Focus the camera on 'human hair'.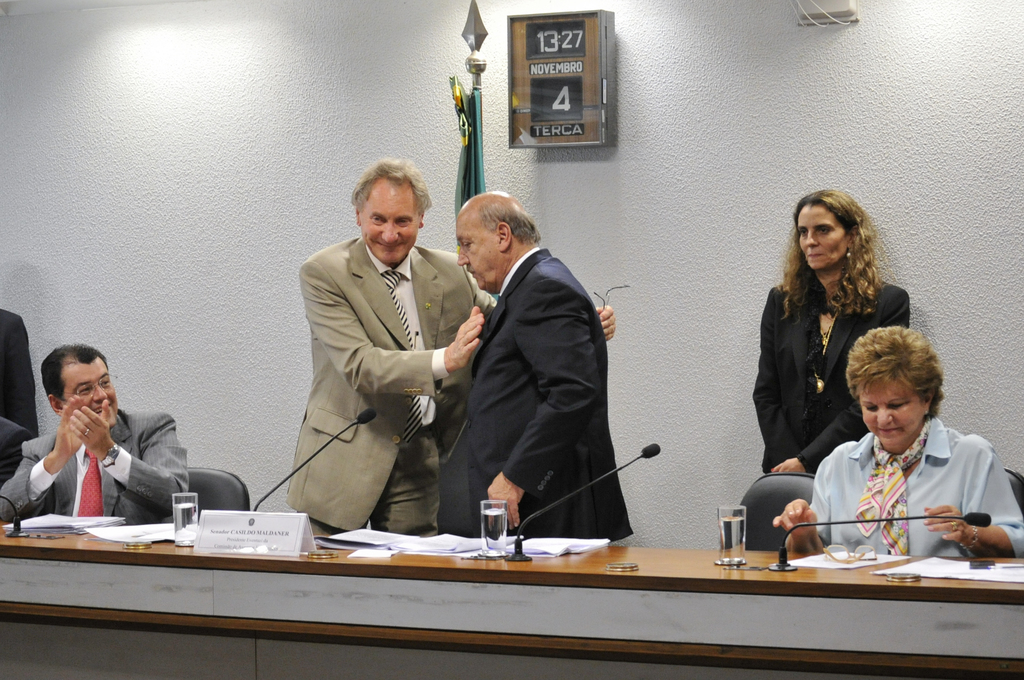
Focus region: left=778, top=188, right=881, bottom=324.
